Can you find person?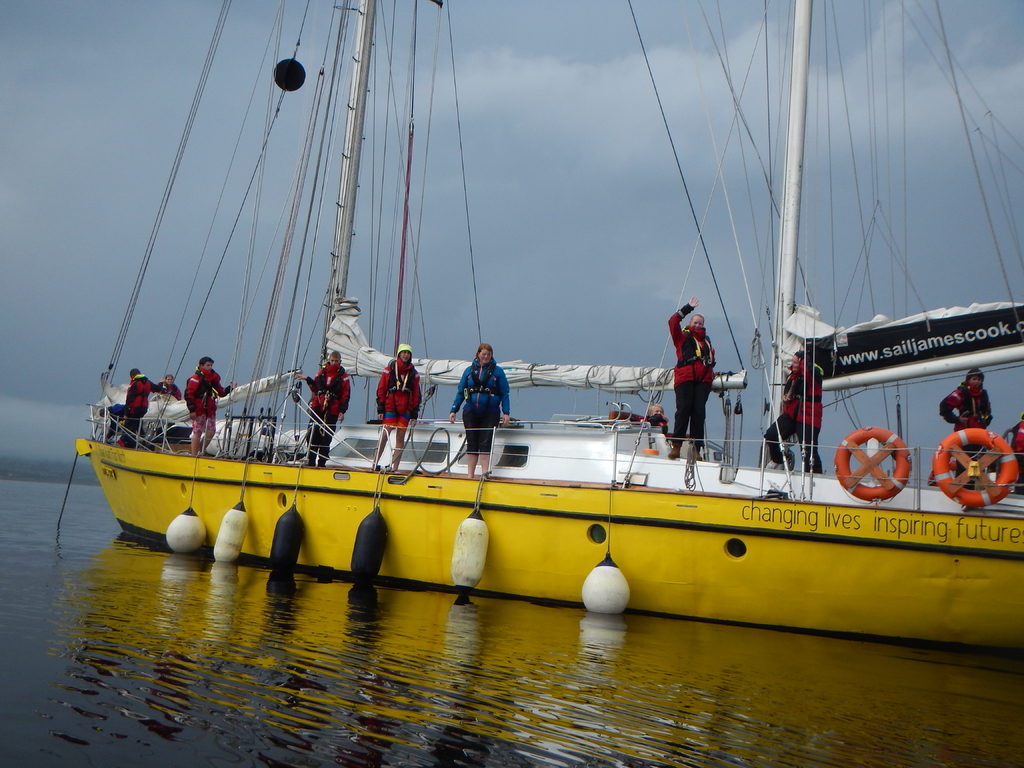
Yes, bounding box: [x1=449, y1=344, x2=513, y2=483].
